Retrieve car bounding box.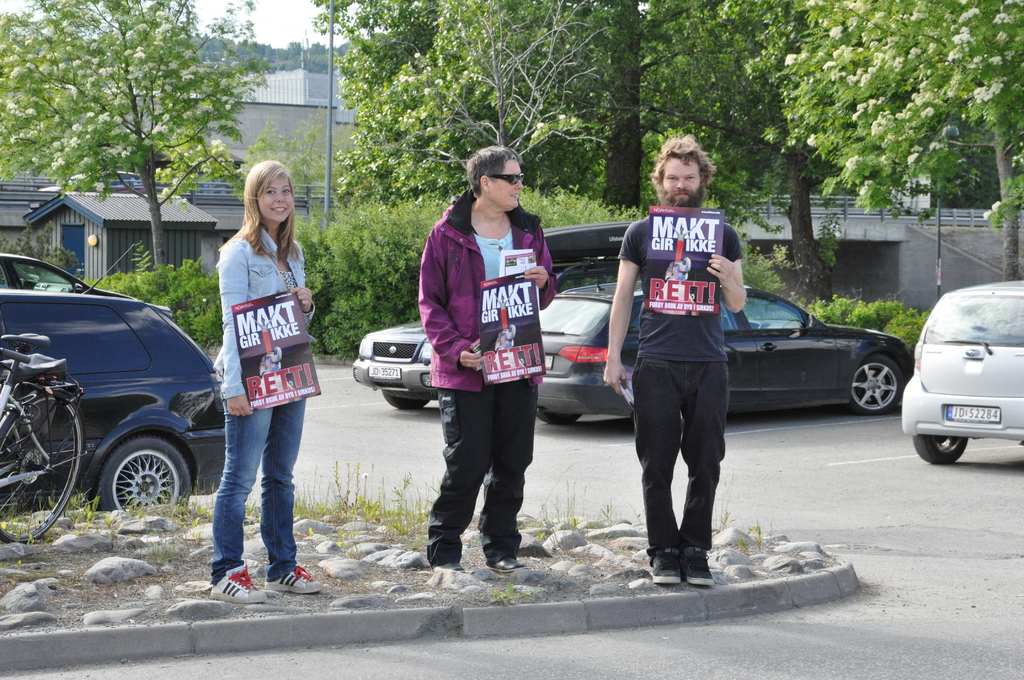
Bounding box: 0:250:232:512.
